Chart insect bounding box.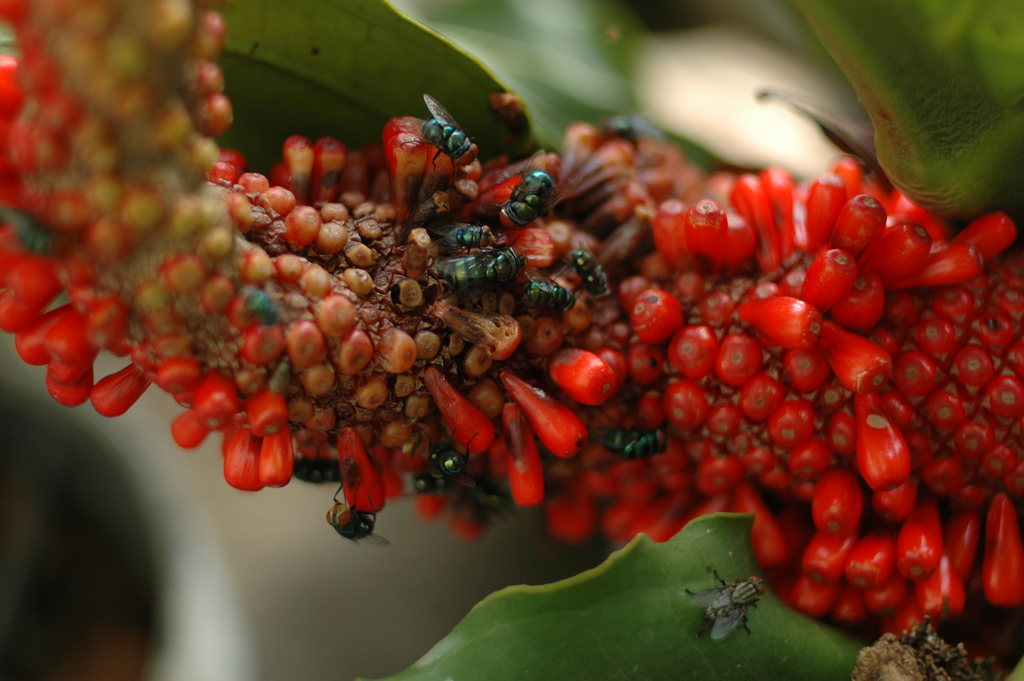
Charted: (602,416,668,456).
